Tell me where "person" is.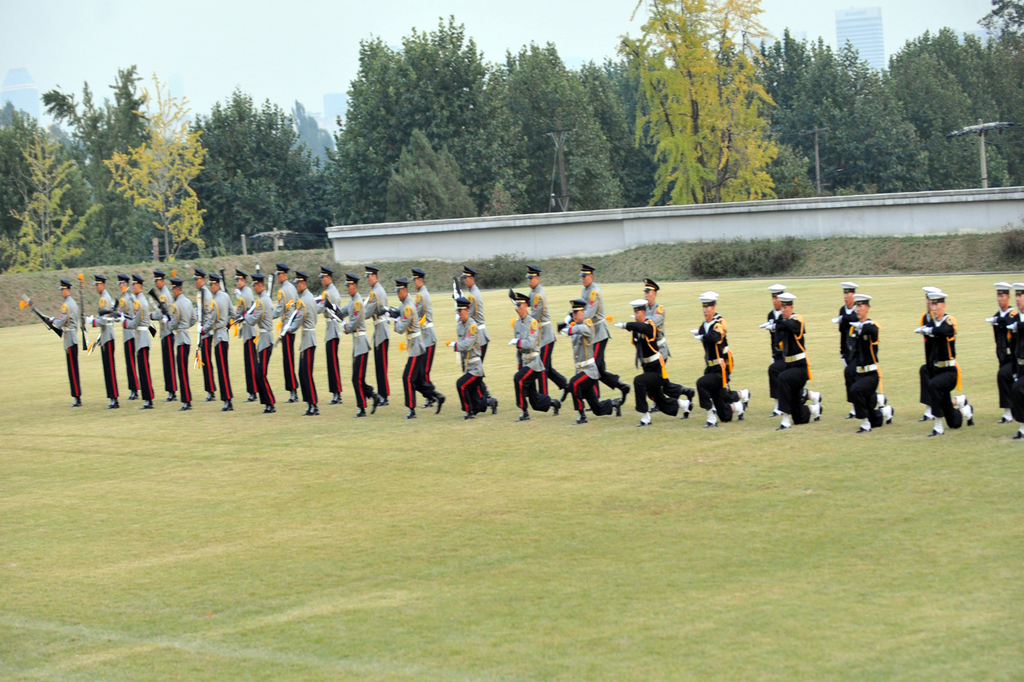
"person" is at <region>694, 327, 729, 414</region>.
